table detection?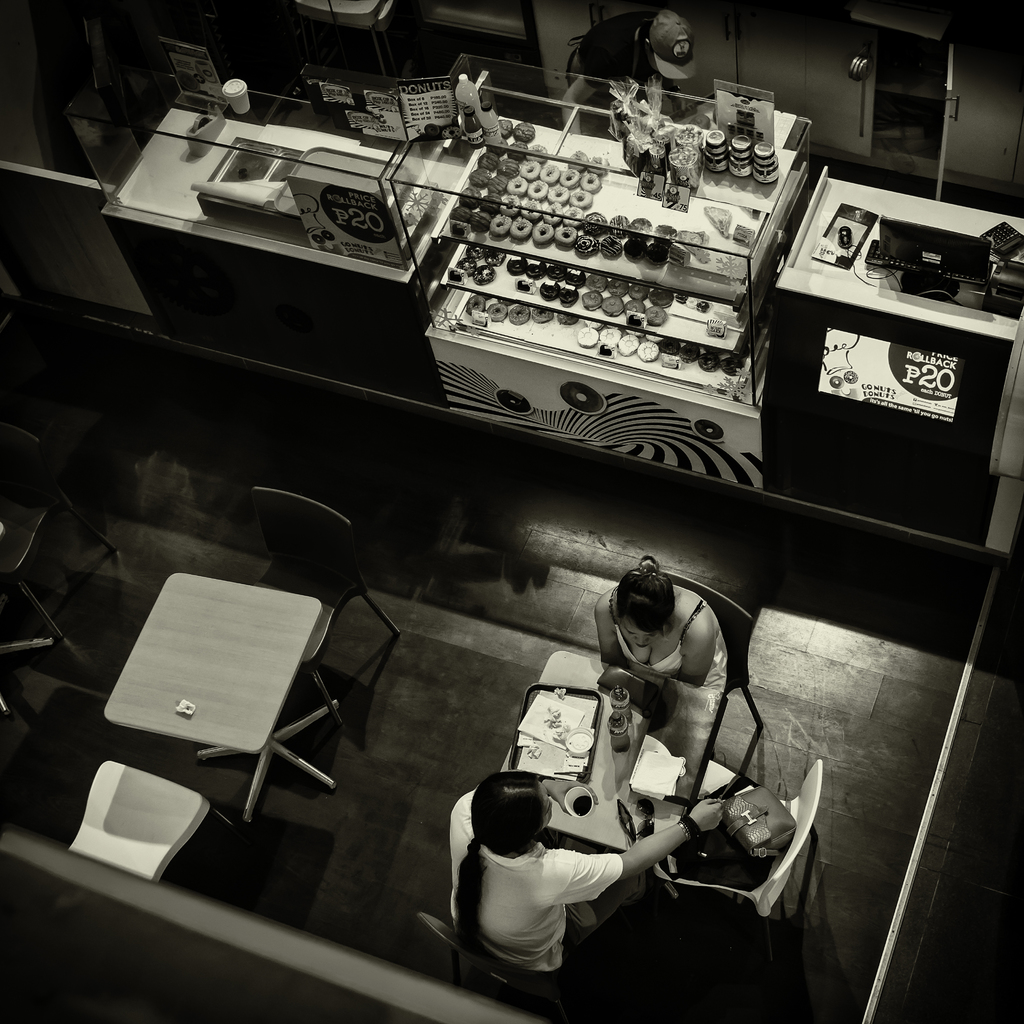
[left=95, top=566, right=337, bottom=820]
